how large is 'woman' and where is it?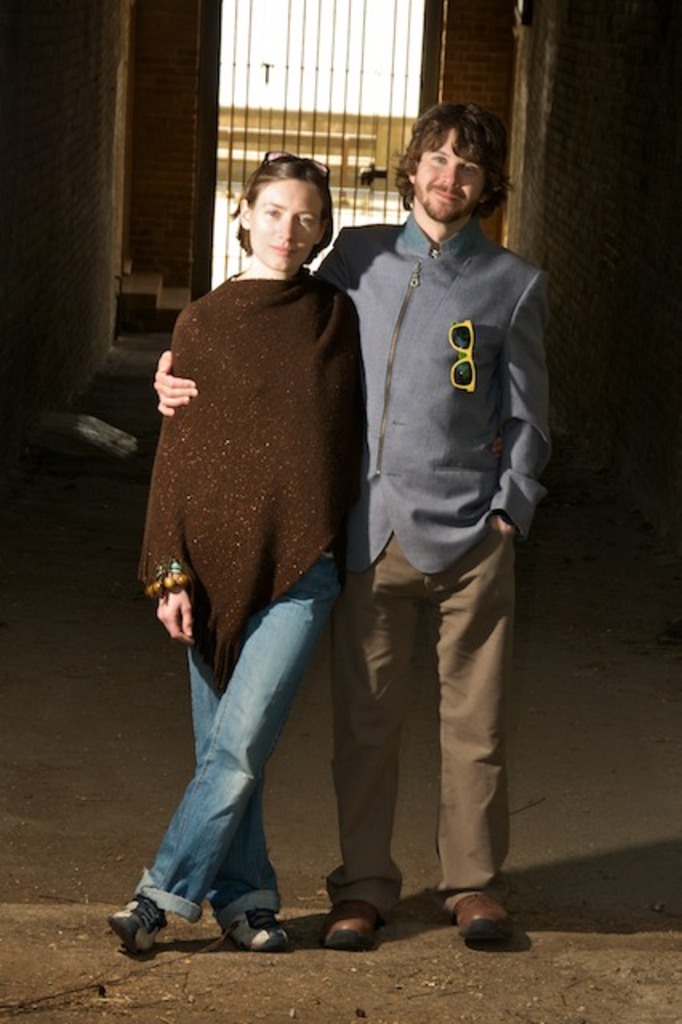
Bounding box: x1=122 y1=152 x2=403 y2=949.
